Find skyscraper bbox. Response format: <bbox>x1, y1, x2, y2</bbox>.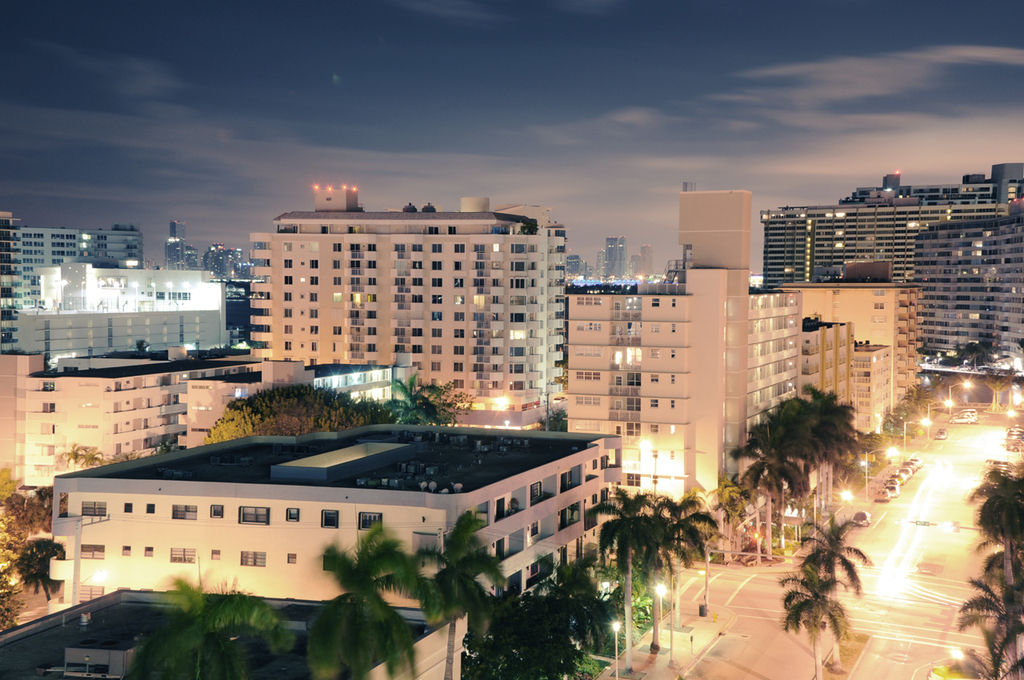
<bbox>602, 234, 631, 282</bbox>.
